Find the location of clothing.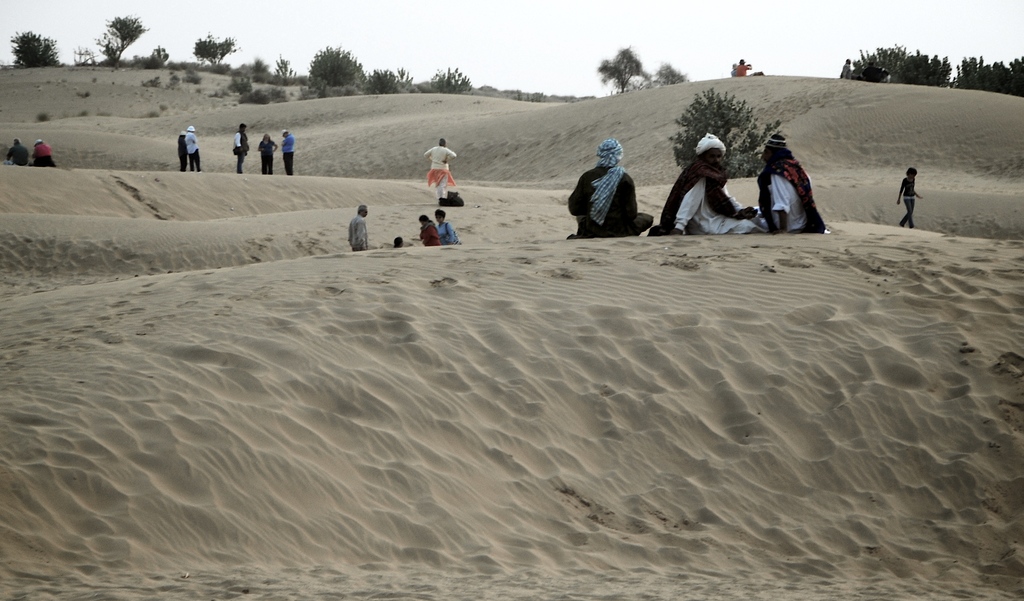
Location: [228, 134, 250, 174].
